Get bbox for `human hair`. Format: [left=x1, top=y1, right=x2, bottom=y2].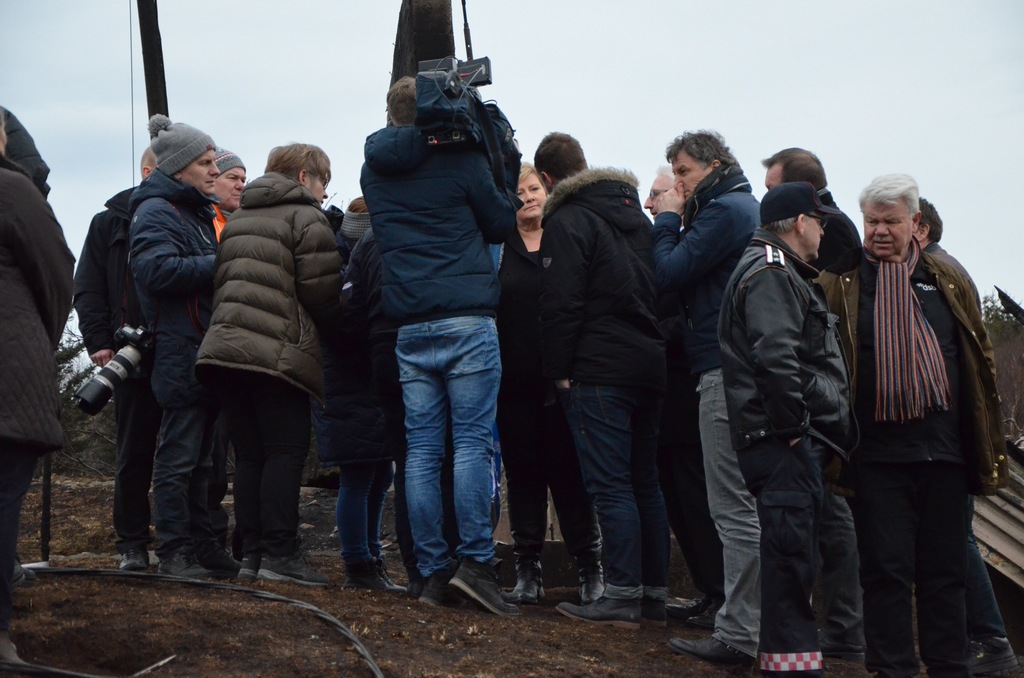
[left=385, top=76, right=421, bottom=123].
